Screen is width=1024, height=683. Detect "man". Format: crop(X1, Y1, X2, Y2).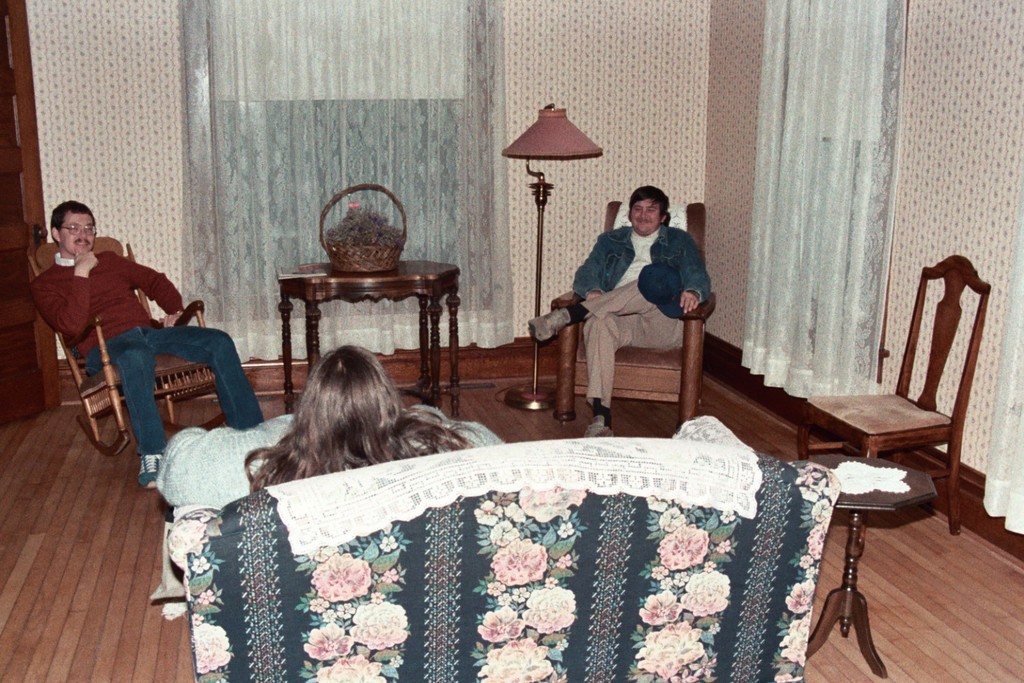
crop(31, 199, 261, 494).
